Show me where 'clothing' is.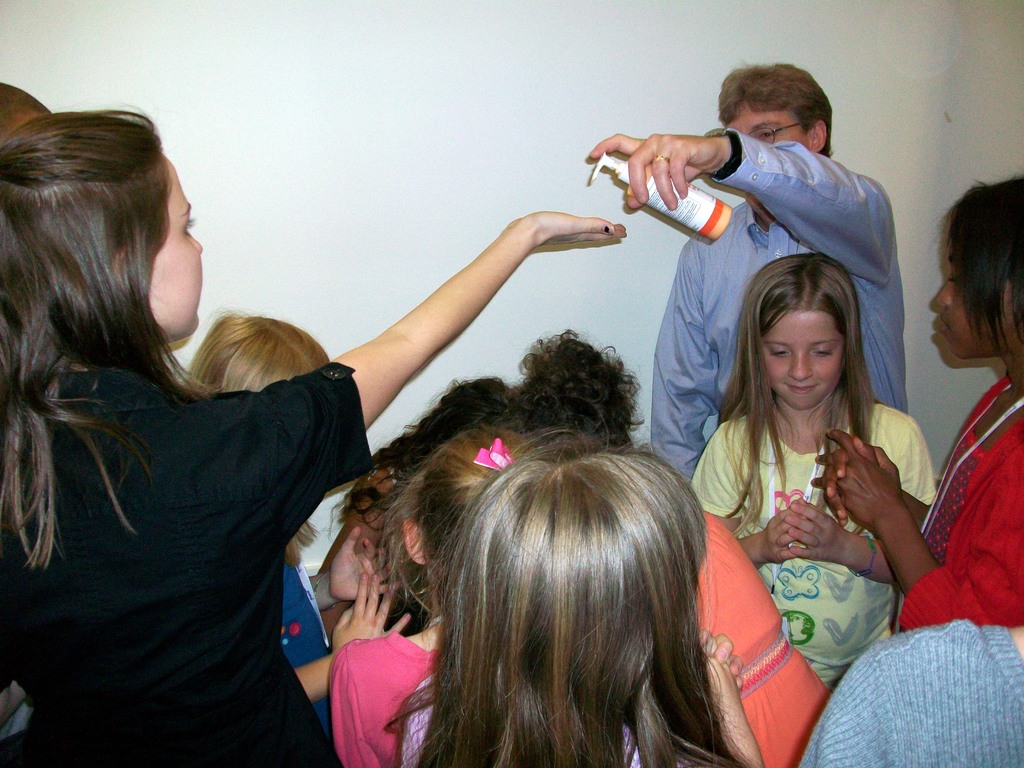
'clothing' is at [x1=691, y1=344, x2=936, y2=695].
